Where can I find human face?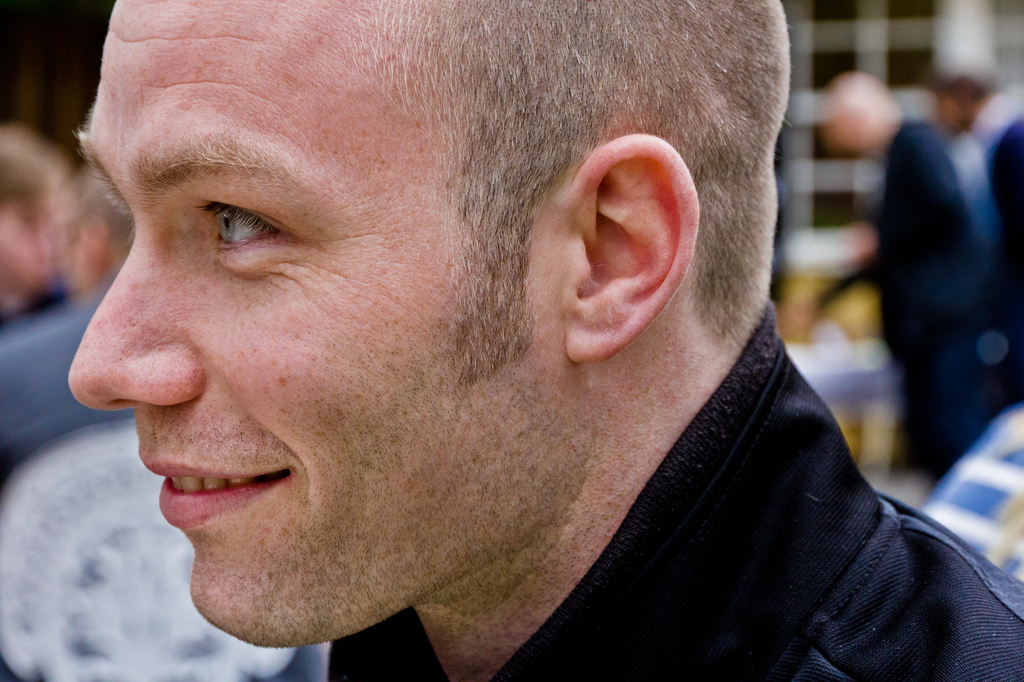
You can find it at (57,1,520,674).
